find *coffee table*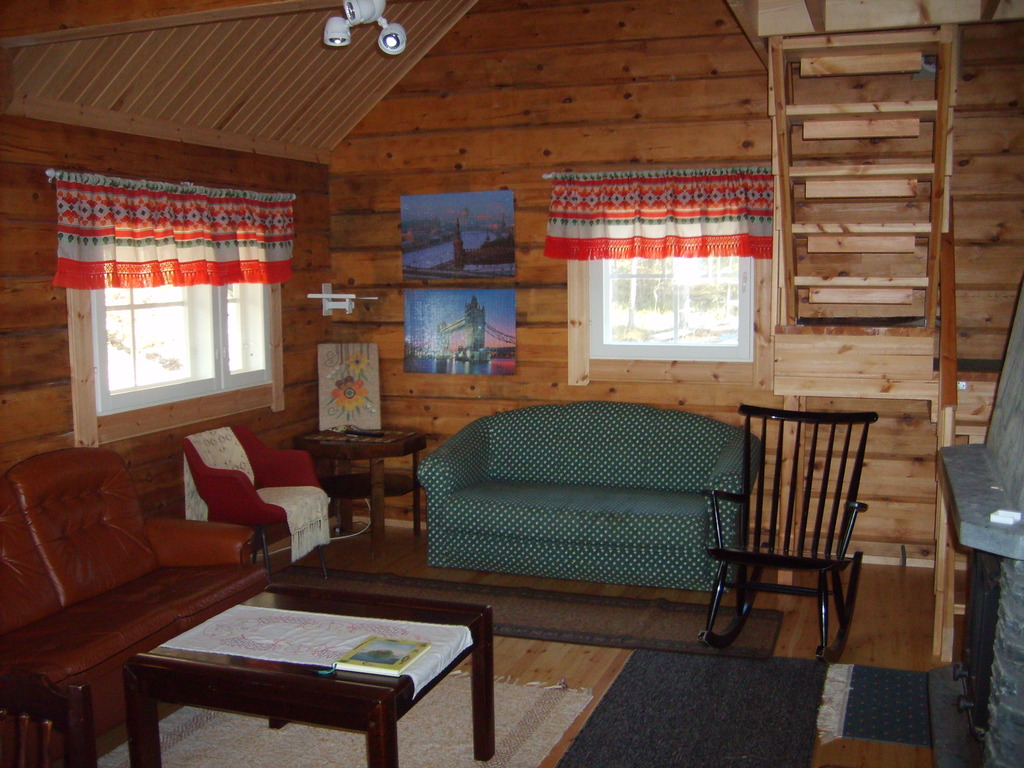
294 419 426 549
